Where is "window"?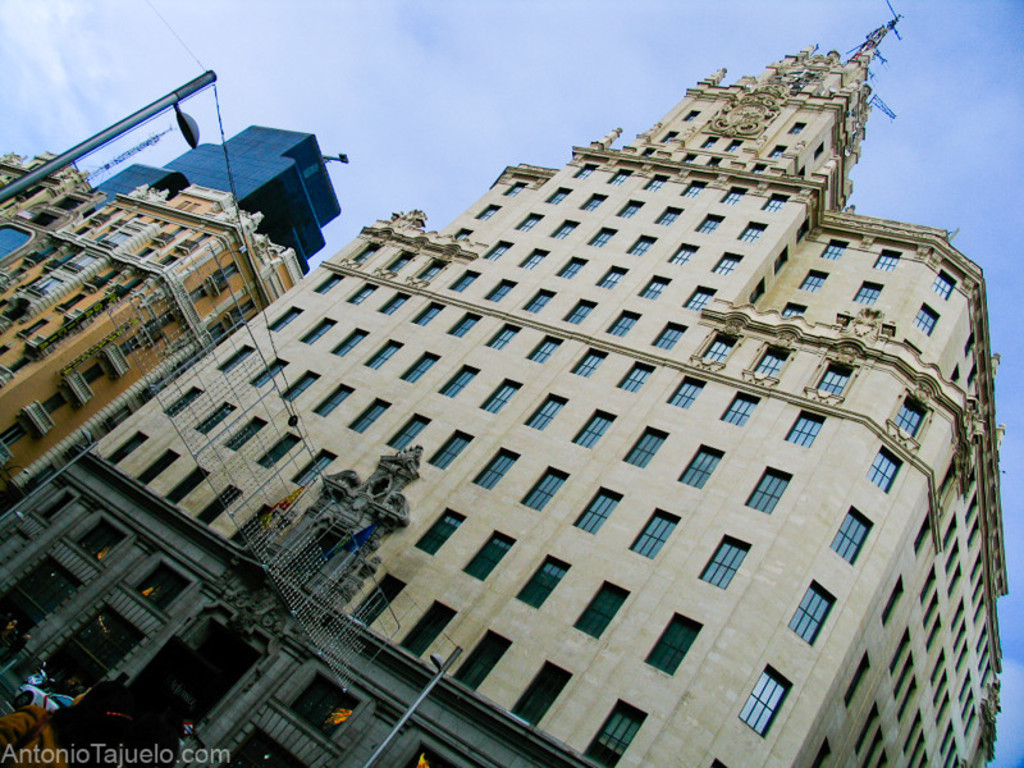
349:570:404:631.
